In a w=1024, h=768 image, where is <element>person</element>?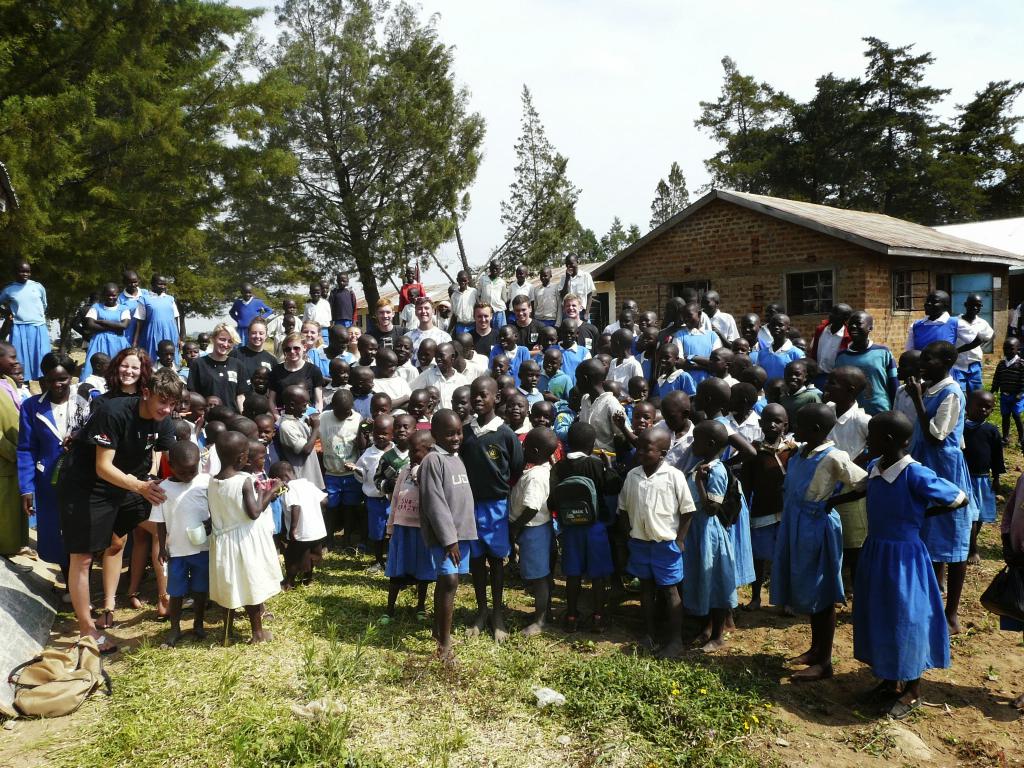
l=558, t=414, r=623, b=628.
